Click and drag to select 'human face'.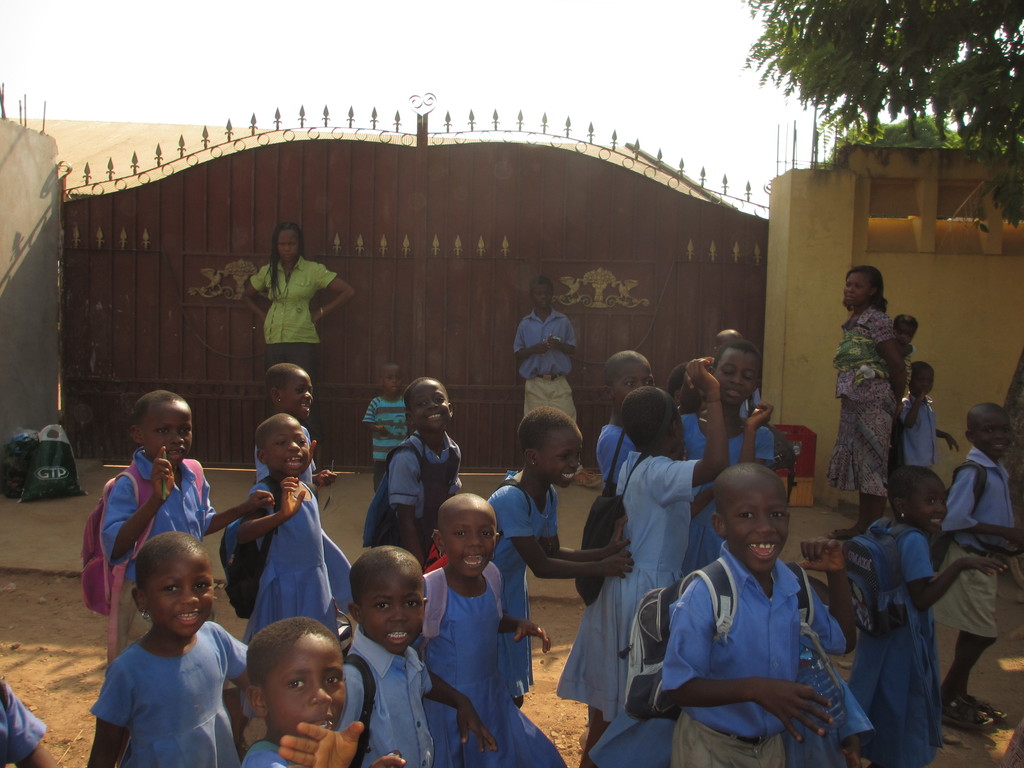
Selection: 148:397:196:467.
